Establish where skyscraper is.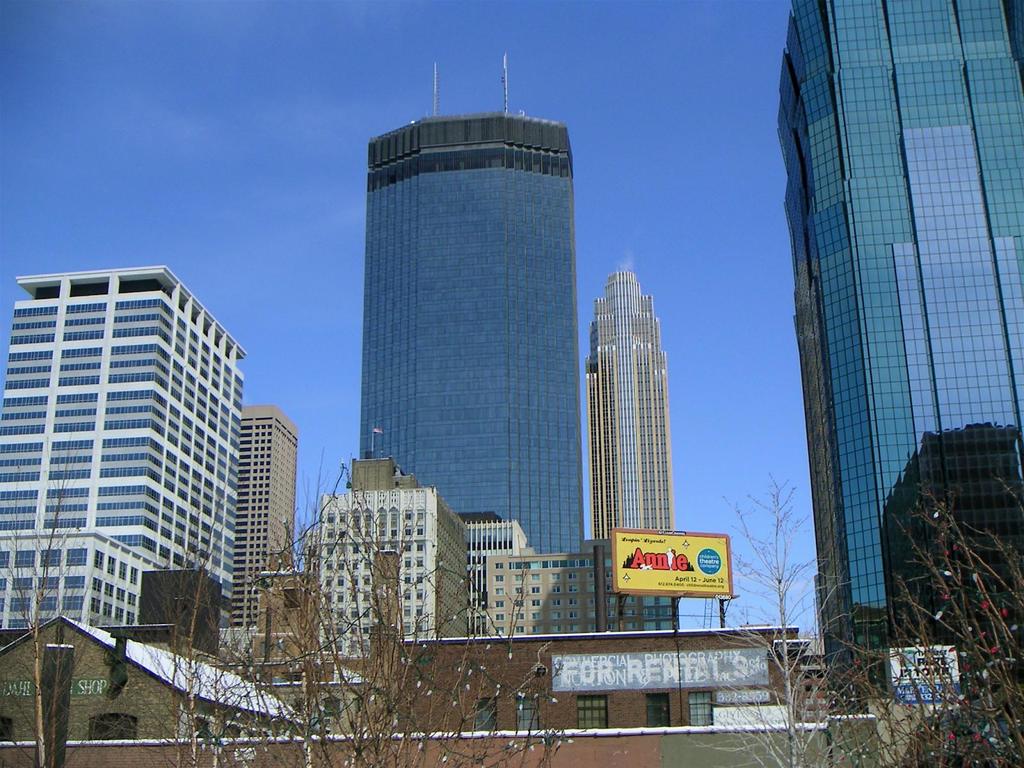
Established at bbox=(589, 274, 671, 539).
